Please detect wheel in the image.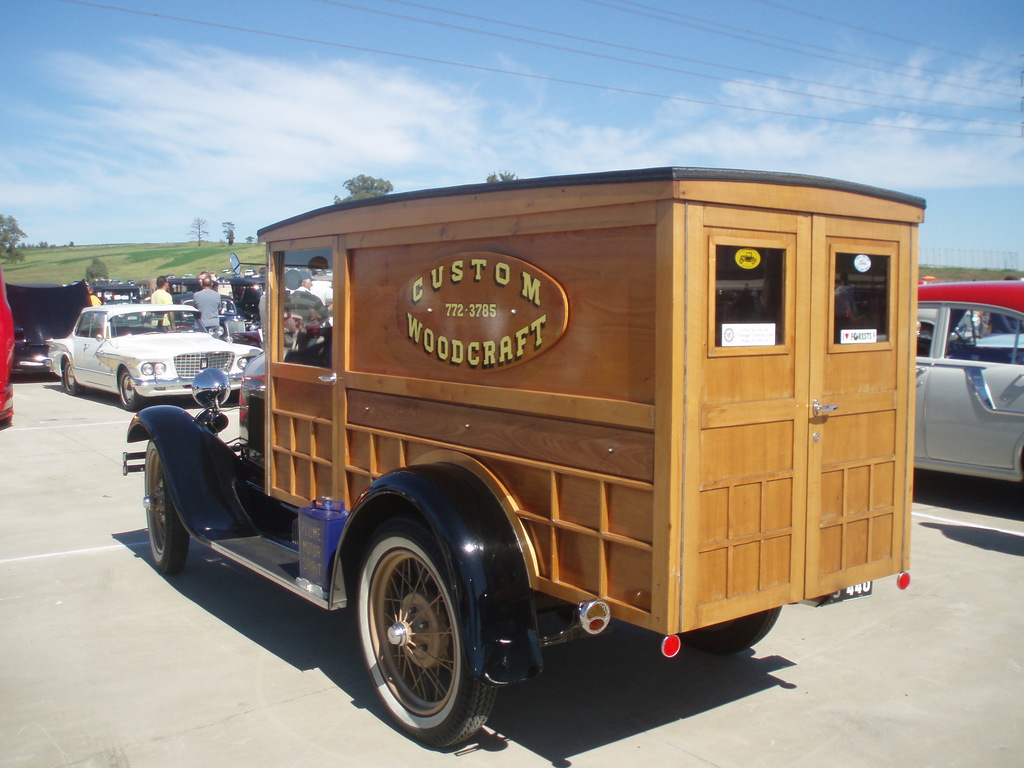
crop(115, 369, 140, 413).
